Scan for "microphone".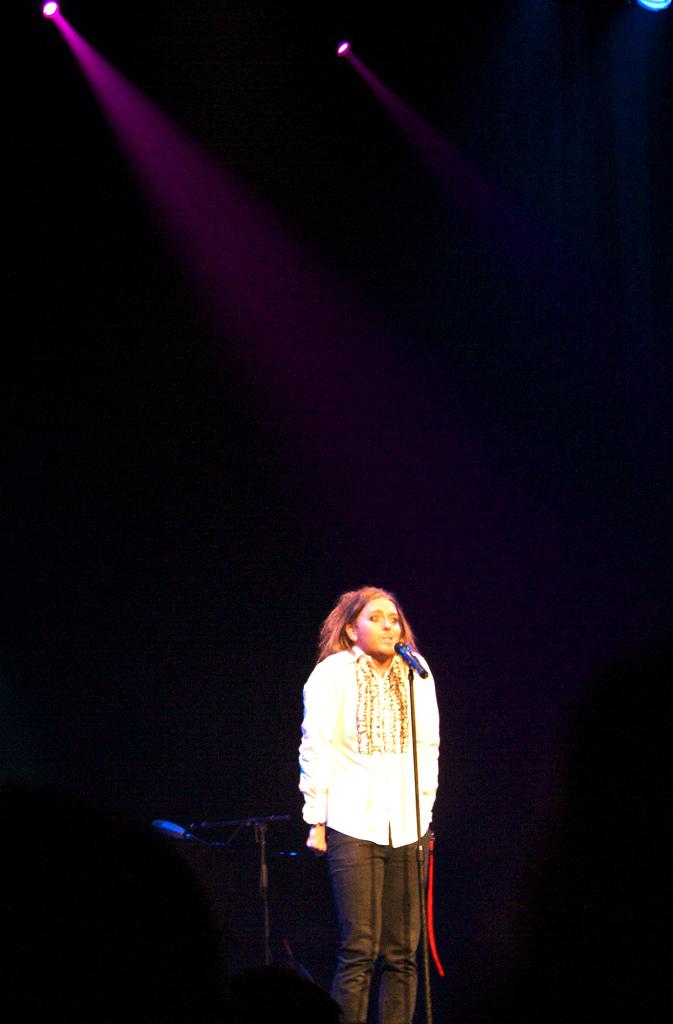
Scan result: bbox(394, 638, 427, 678).
